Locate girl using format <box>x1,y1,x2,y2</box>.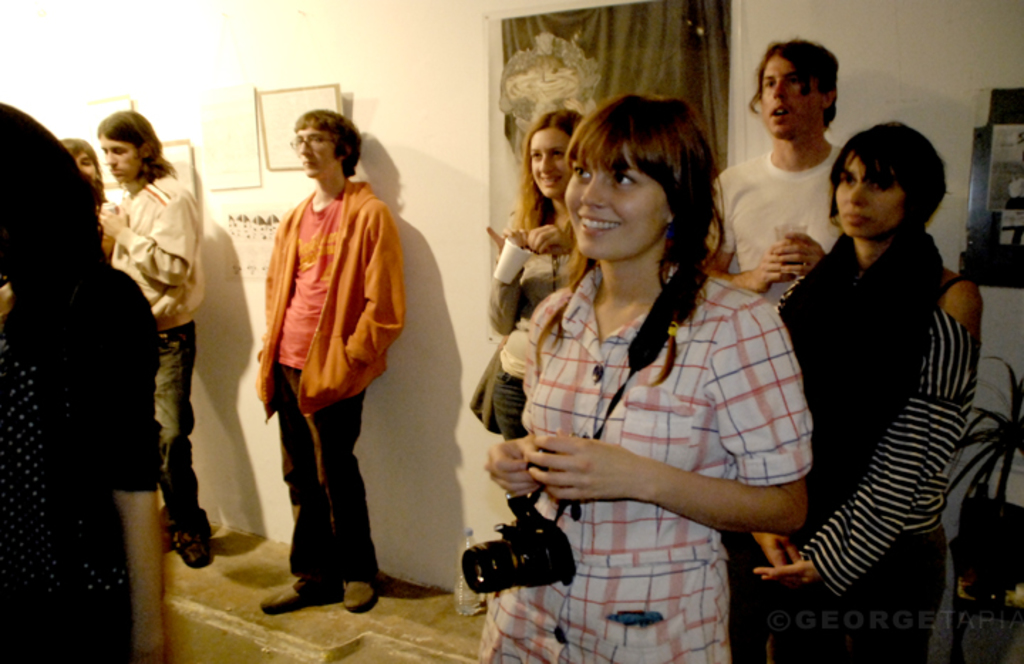
<box>486,105,585,437</box>.
